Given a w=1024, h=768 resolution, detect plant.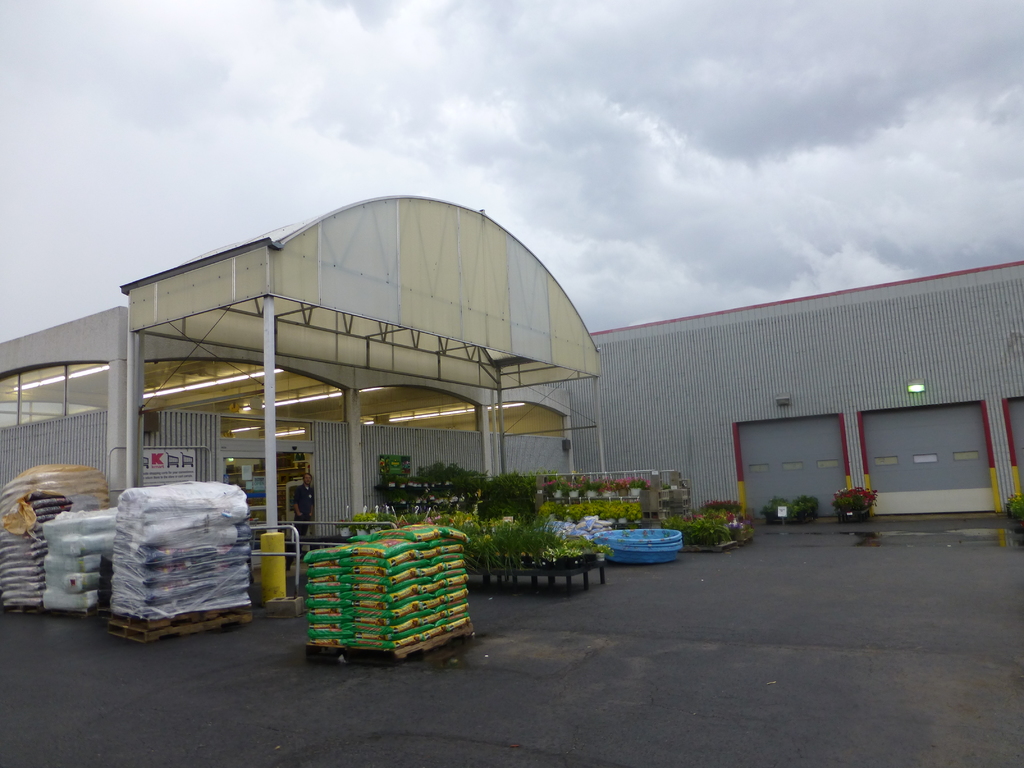
[604, 479, 622, 500].
